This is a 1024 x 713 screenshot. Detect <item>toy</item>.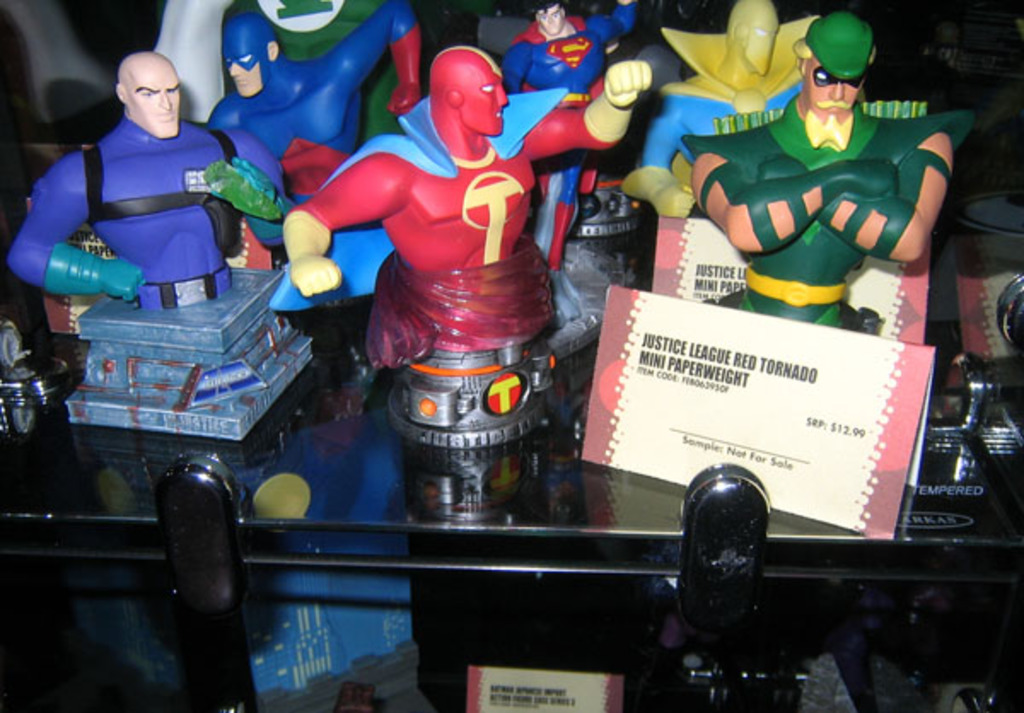
505:0:631:264.
